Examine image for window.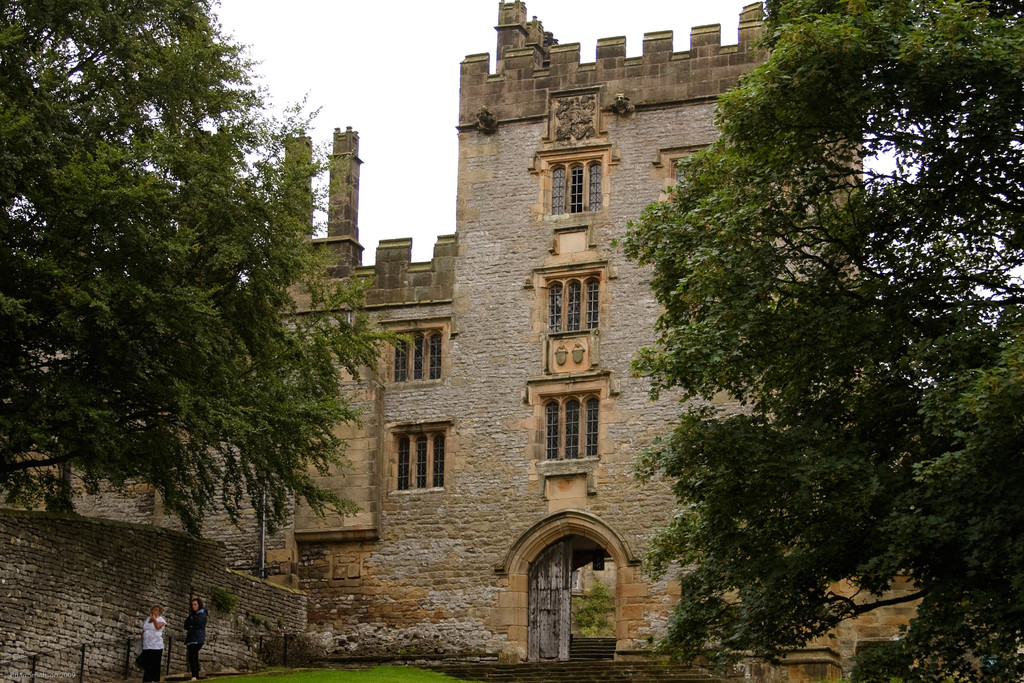
Examination result: 661:149:708:199.
